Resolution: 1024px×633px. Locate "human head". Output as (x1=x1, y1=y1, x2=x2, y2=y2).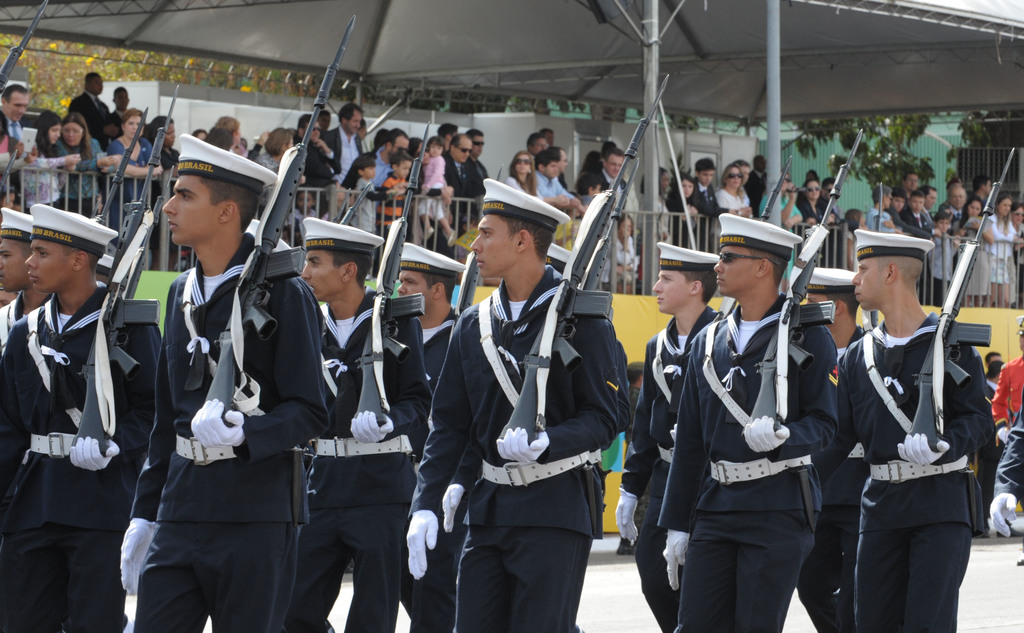
(x1=121, y1=108, x2=148, y2=140).
